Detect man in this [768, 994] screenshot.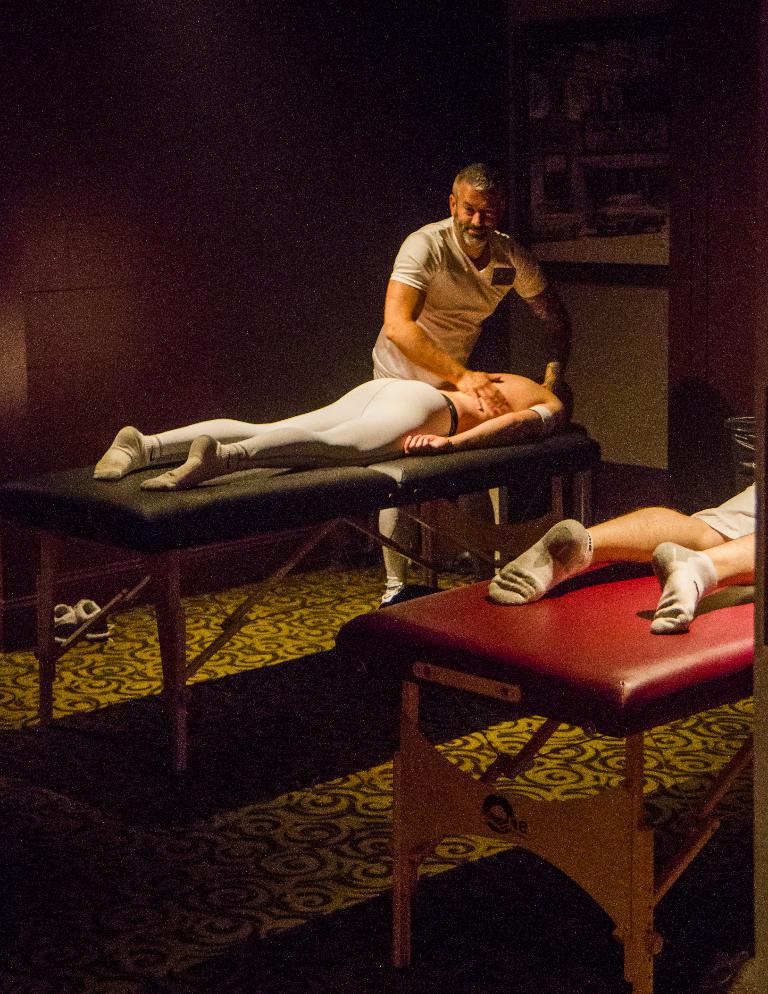
Detection: 367 159 574 607.
